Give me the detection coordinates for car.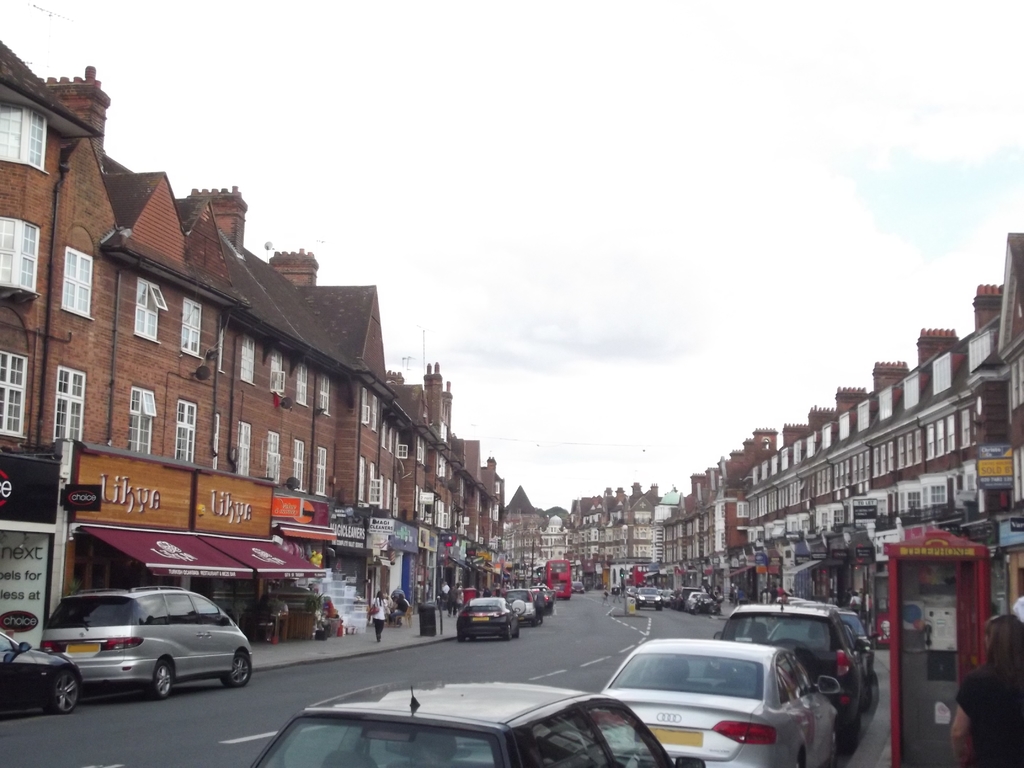
<bbox>827, 611, 873, 676</bbox>.
